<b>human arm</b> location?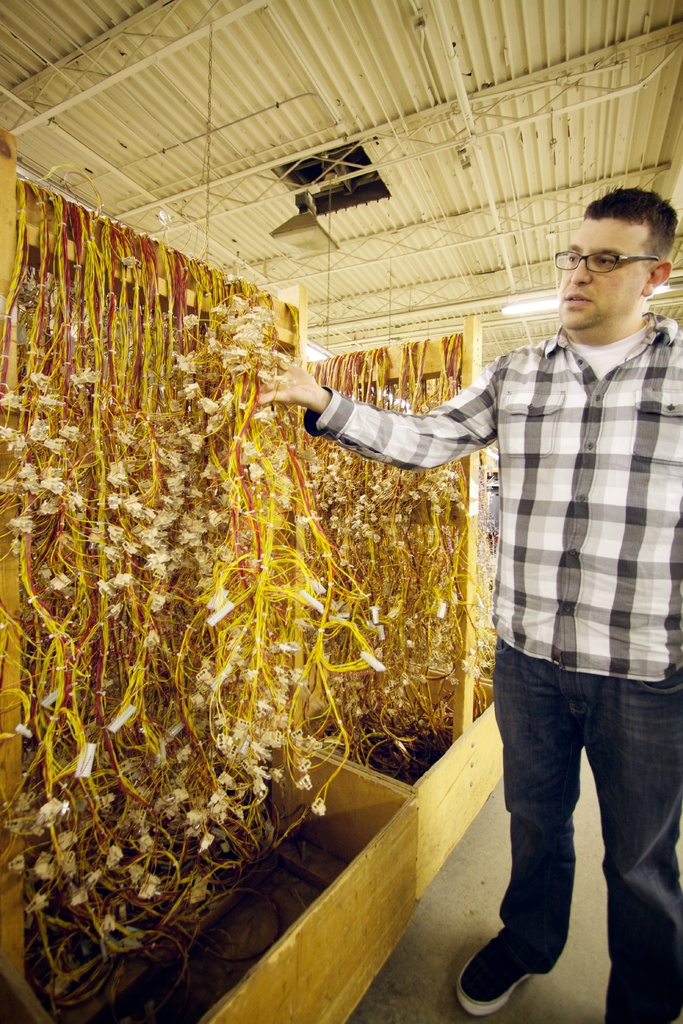
282,369,523,479
